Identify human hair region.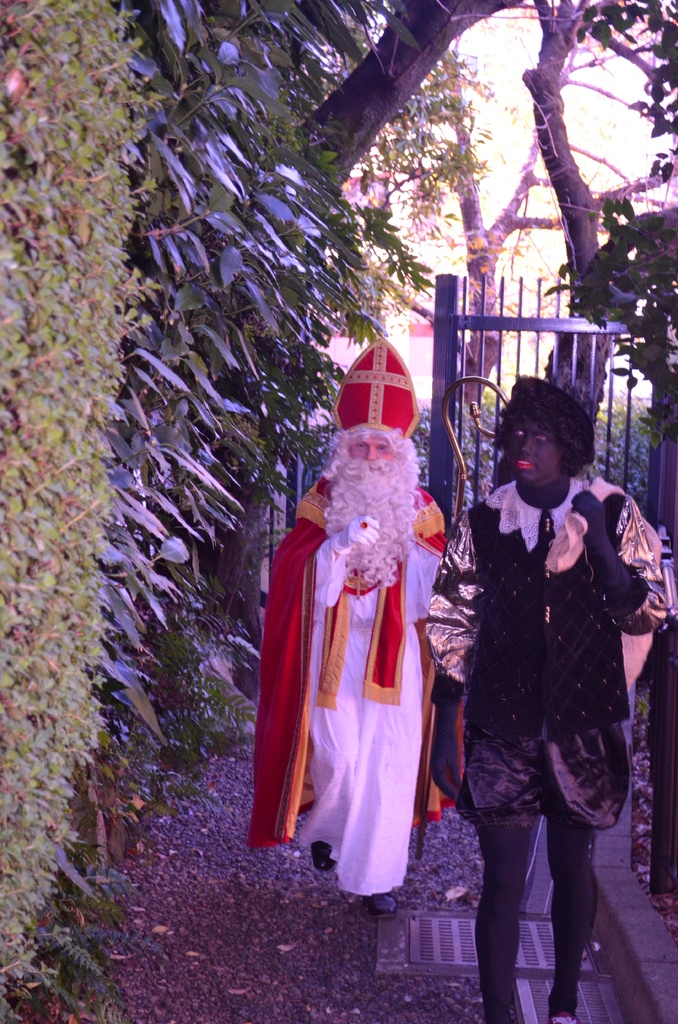
Region: <box>323,426,421,485</box>.
